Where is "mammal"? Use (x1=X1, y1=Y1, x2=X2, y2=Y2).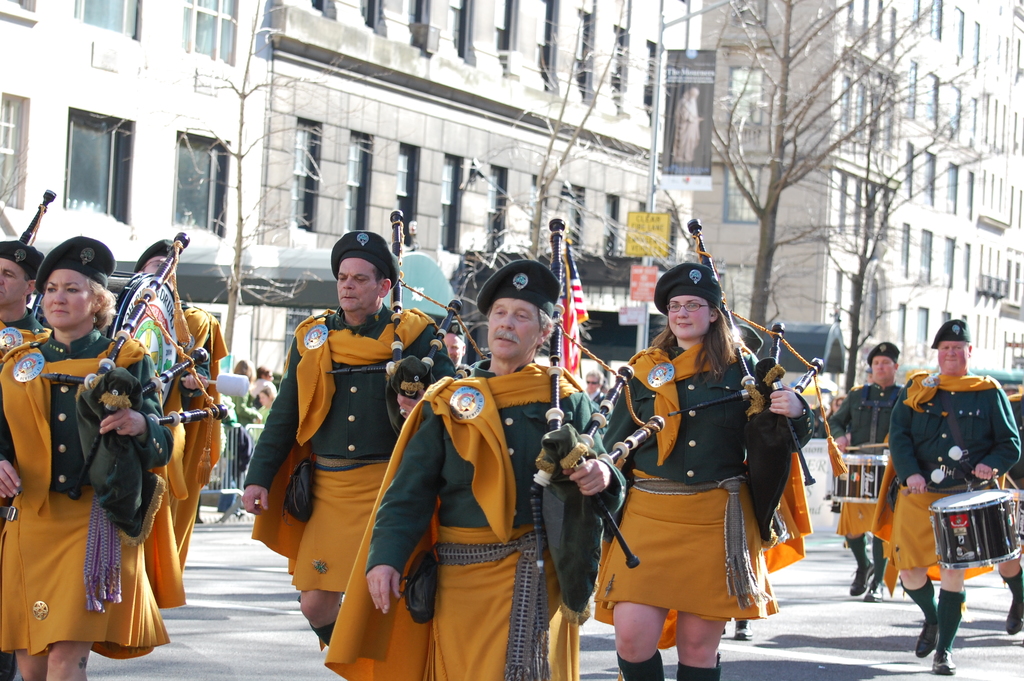
(x1=586, y1=367, x2=607, y2=409).
